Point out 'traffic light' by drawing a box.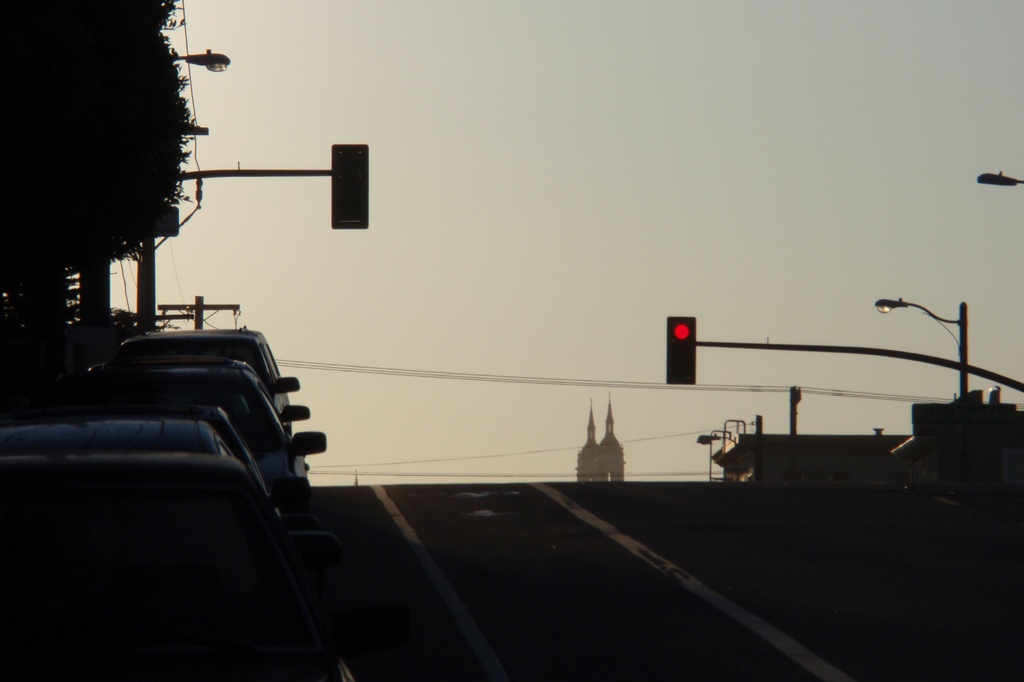
332,145,369,230.
